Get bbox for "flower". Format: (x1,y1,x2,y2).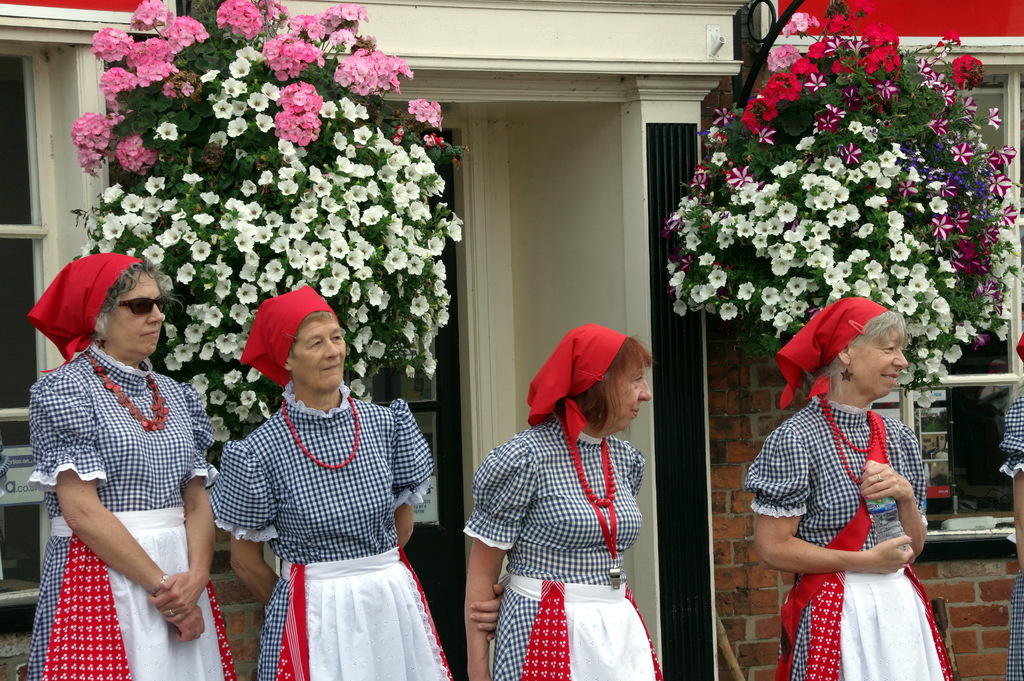
(198,66,219,86).
